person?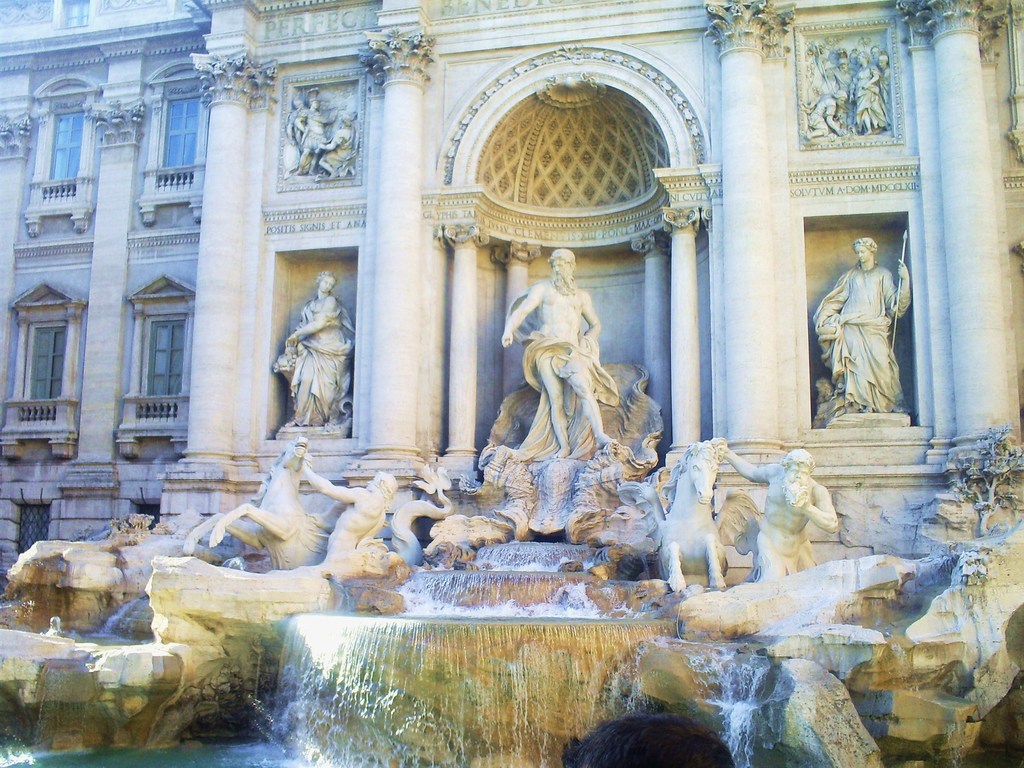
295:86:336:176
